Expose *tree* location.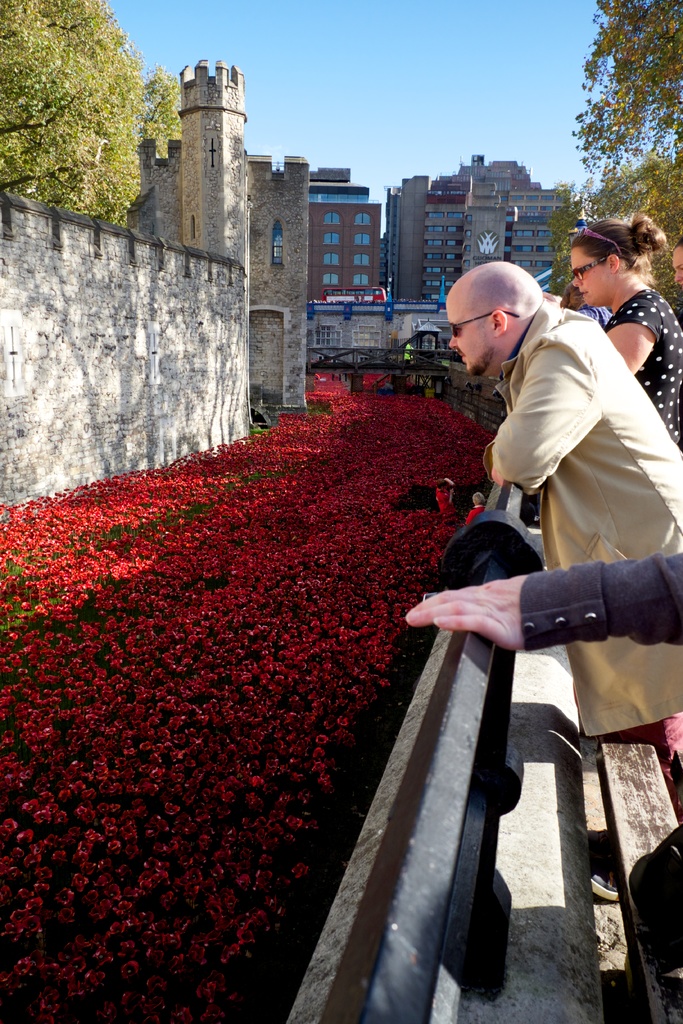
Exposed at {"x1": 0, "y1": 0, "x2": 181, "y2": 225}.
